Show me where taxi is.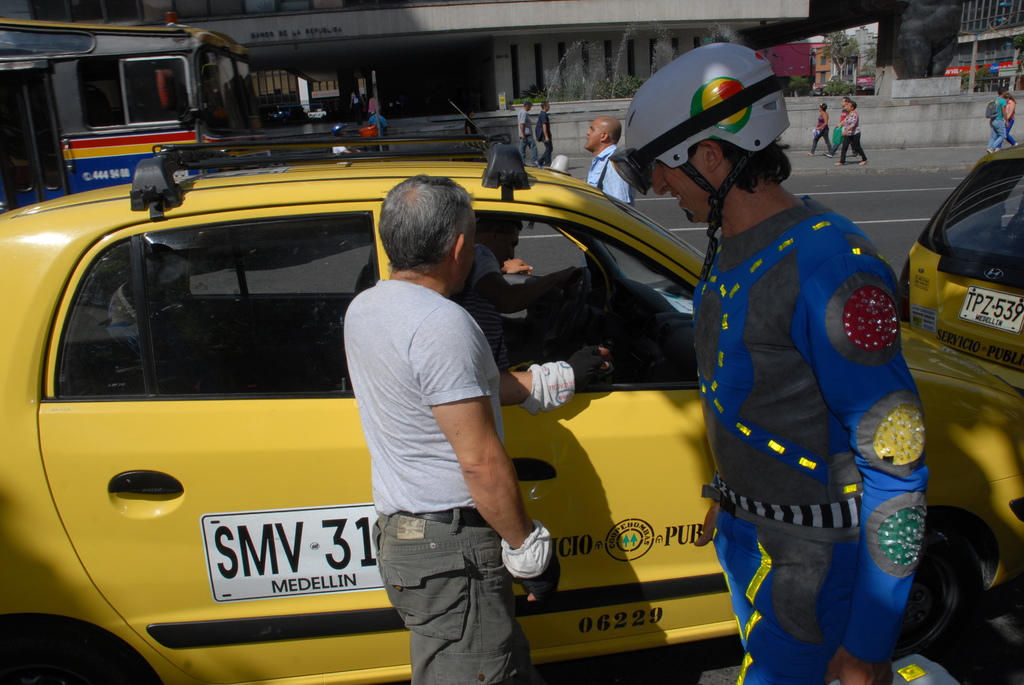
taxi is at {"x1": 902, "y1": 145, "x2": 1021, "y2": 382}.
